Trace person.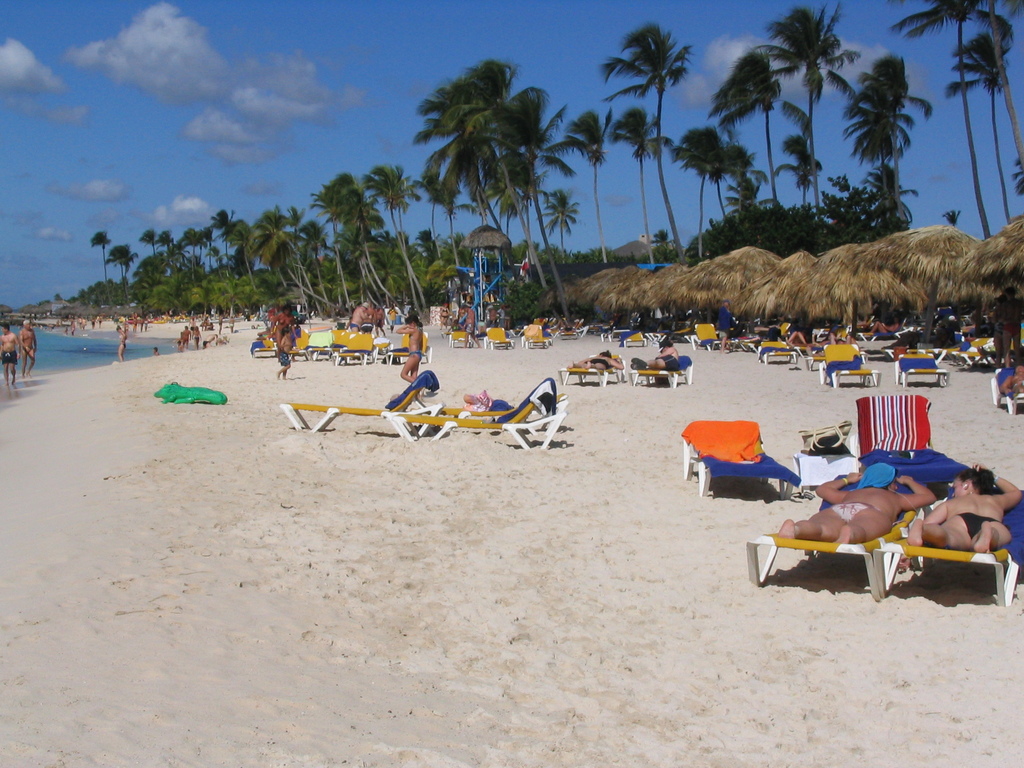
Traced to BBox(438, 306, 451, 340).
